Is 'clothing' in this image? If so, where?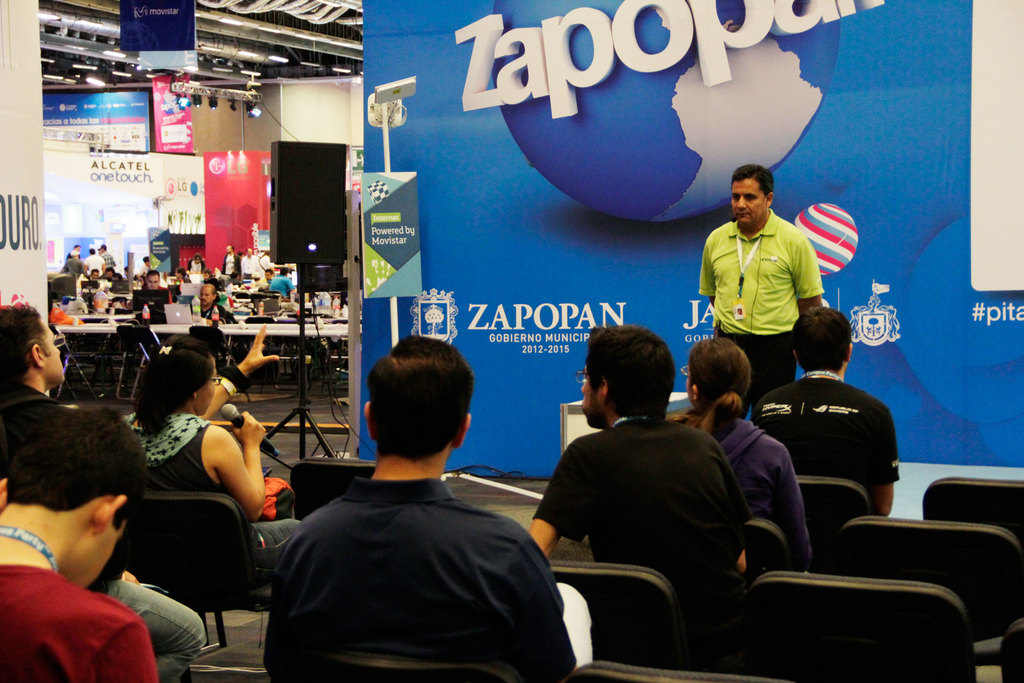
Yes, at rect(0, 377, 205, 682).
